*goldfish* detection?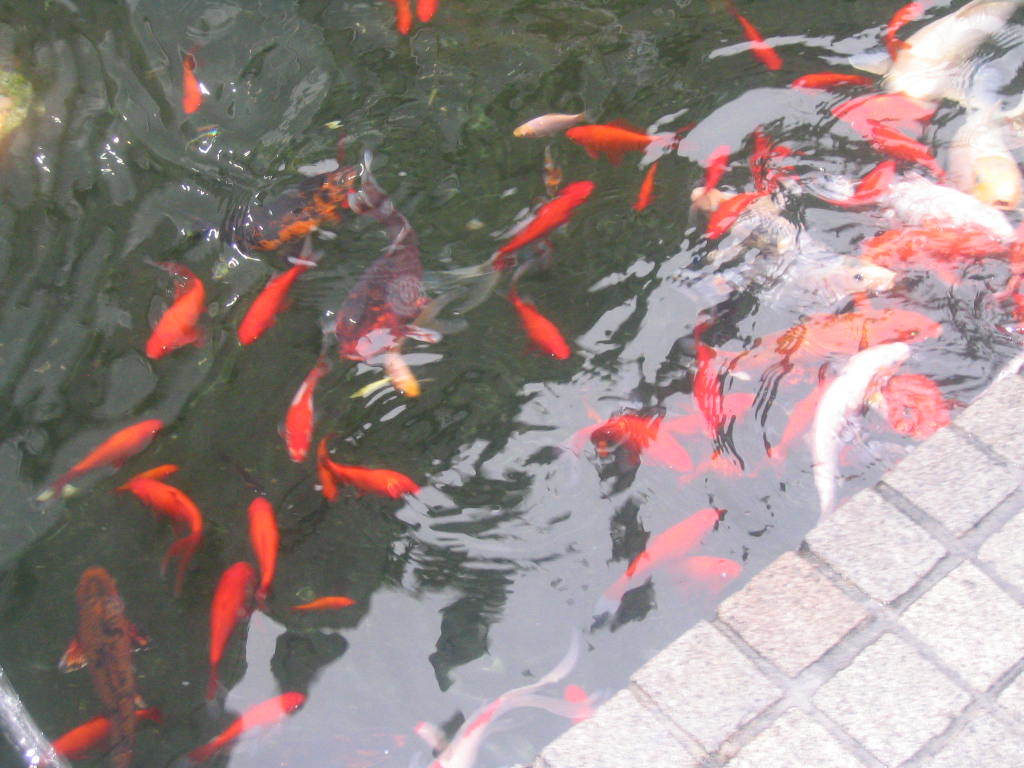
box(491, 178, 600, 268)
